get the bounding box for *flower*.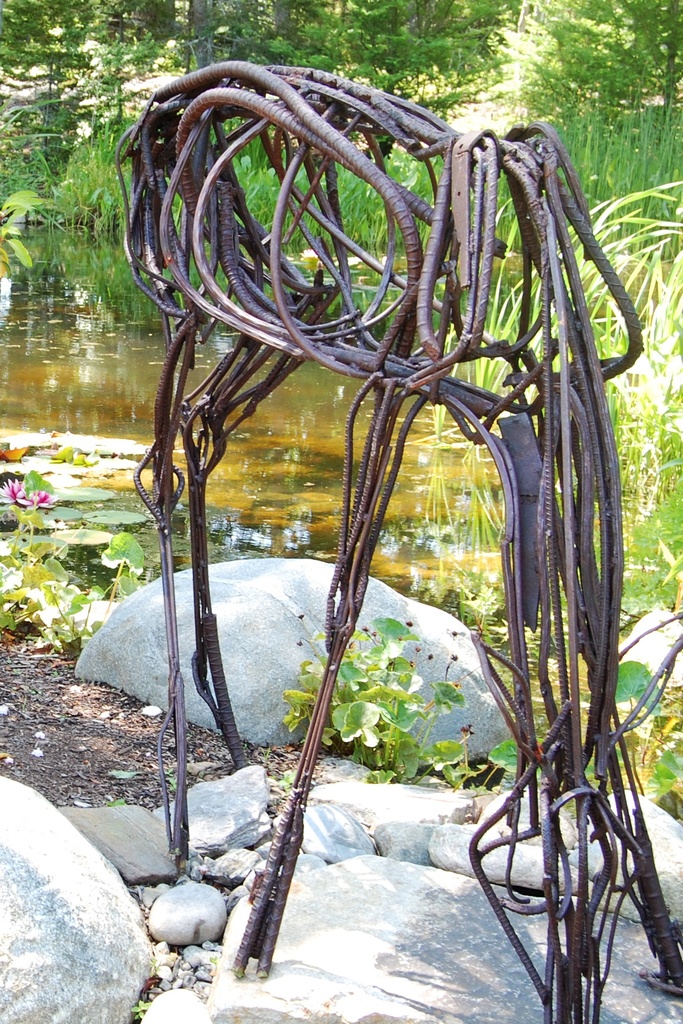
<box>2,475,28,504</box>.
